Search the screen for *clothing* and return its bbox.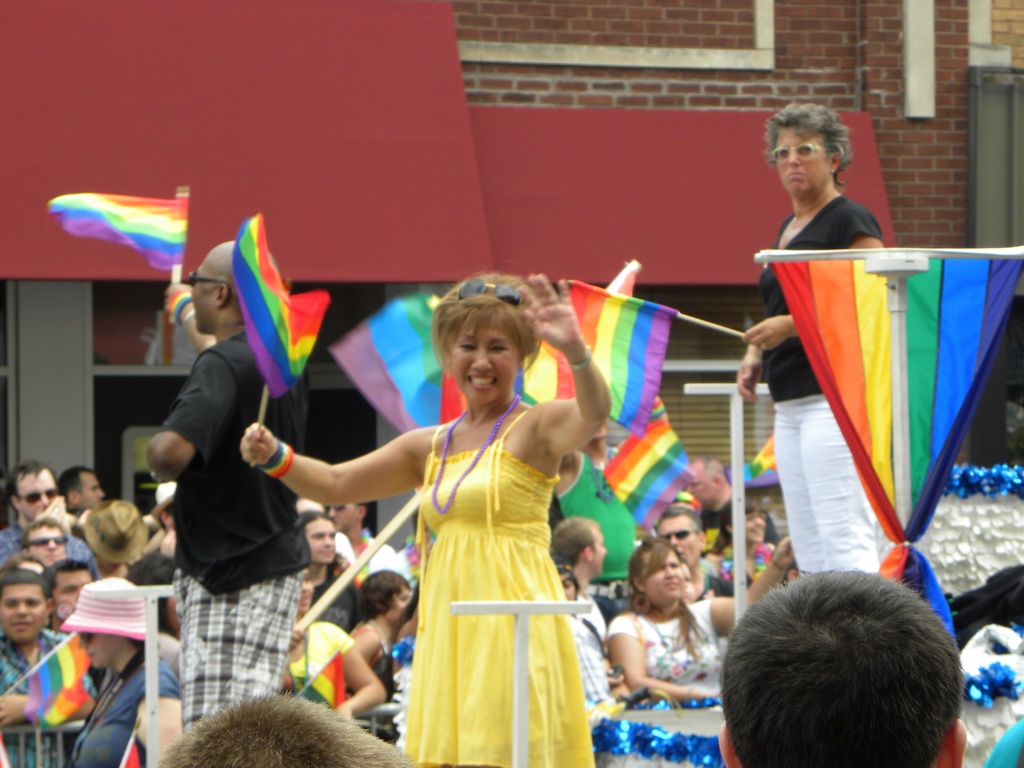
Found: {"x1": 341, "y1": 531, "x2": 408, "y2": 572}.
